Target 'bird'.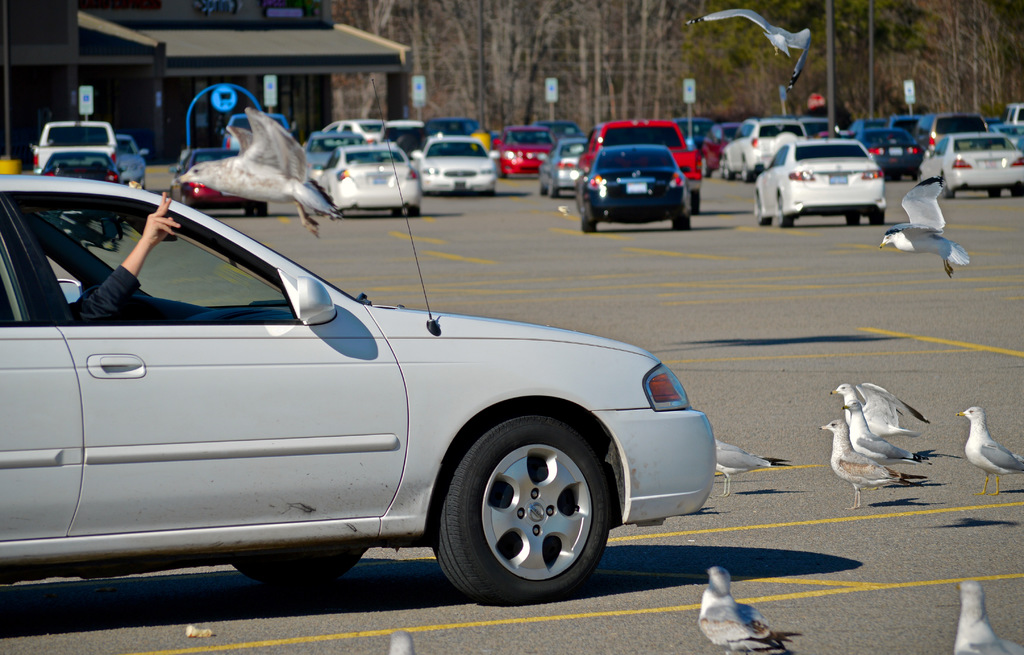
Target region: {"left": 174, "top": 110, "right": 348, "bottom": 235}.
